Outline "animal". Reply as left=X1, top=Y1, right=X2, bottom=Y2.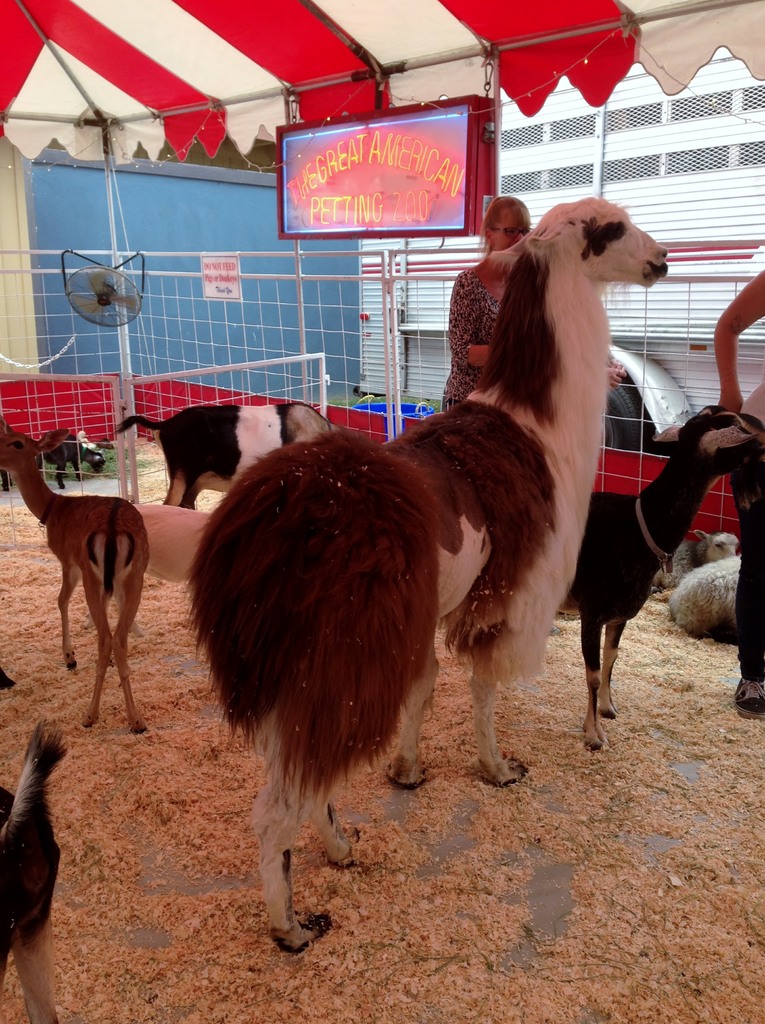
left=185, top=195, right=672, bottom=955.
